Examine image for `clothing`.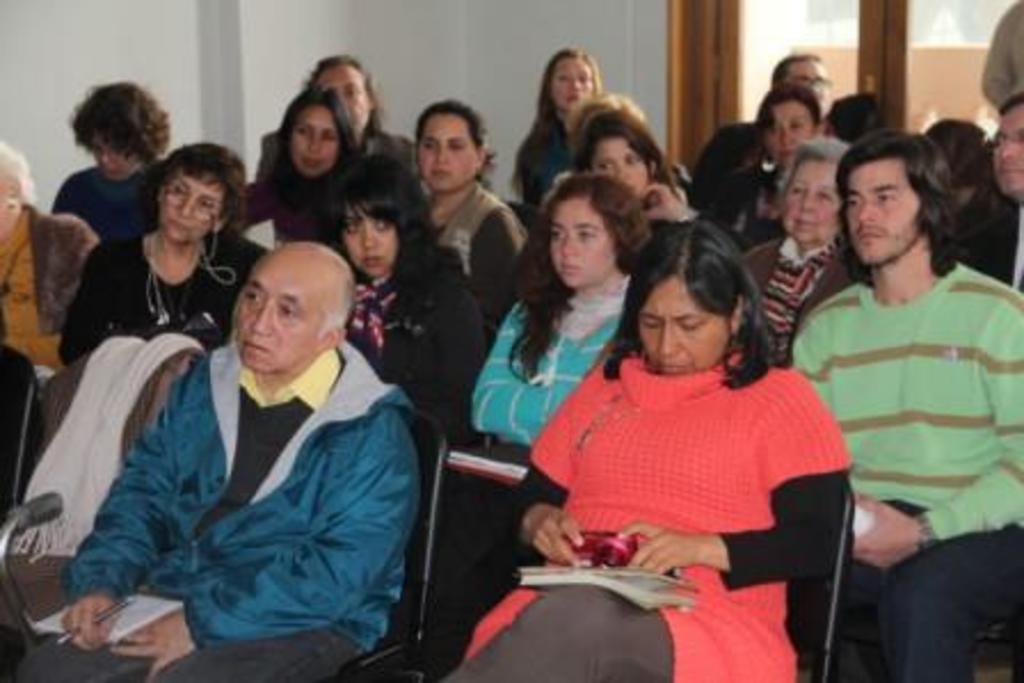
Examination result: crop(738, 217, 862, 370).
